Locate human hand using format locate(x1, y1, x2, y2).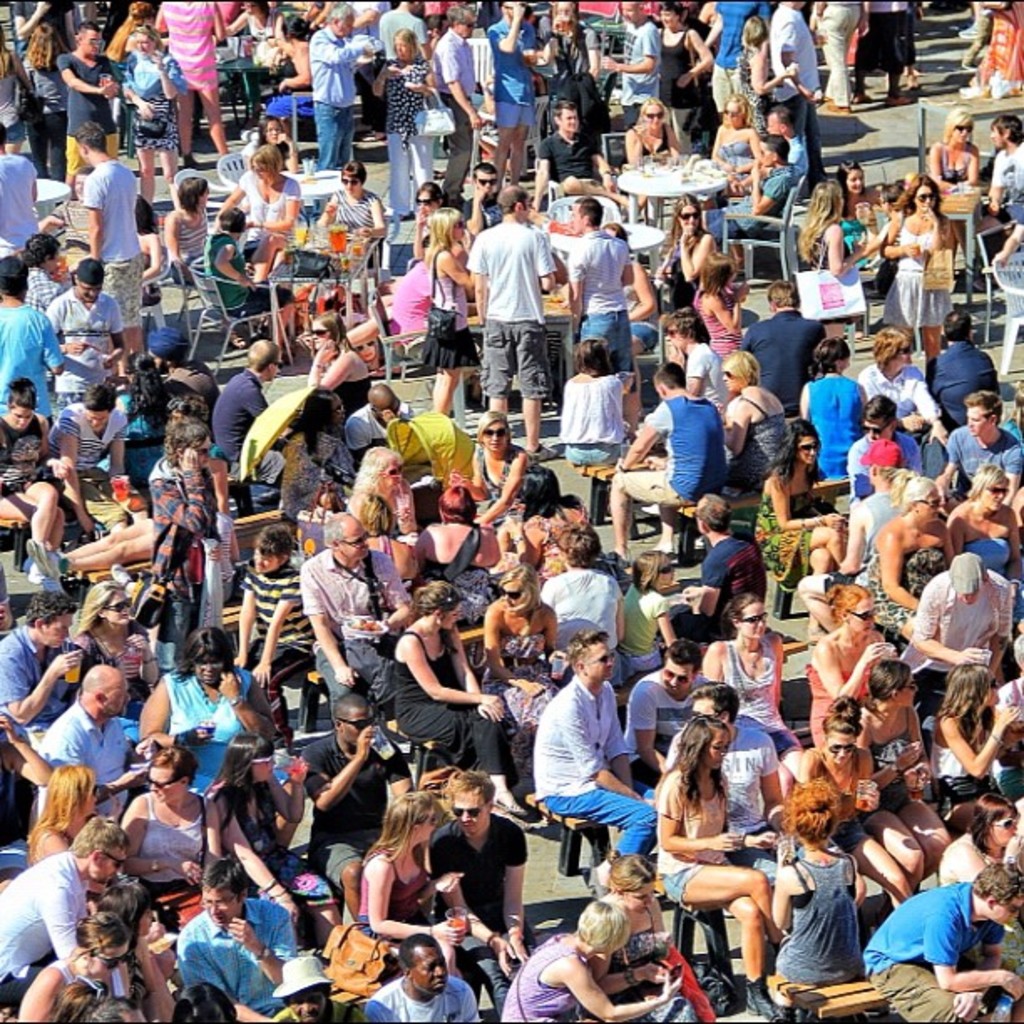
locate(1004, 964, 1022, 1006).
